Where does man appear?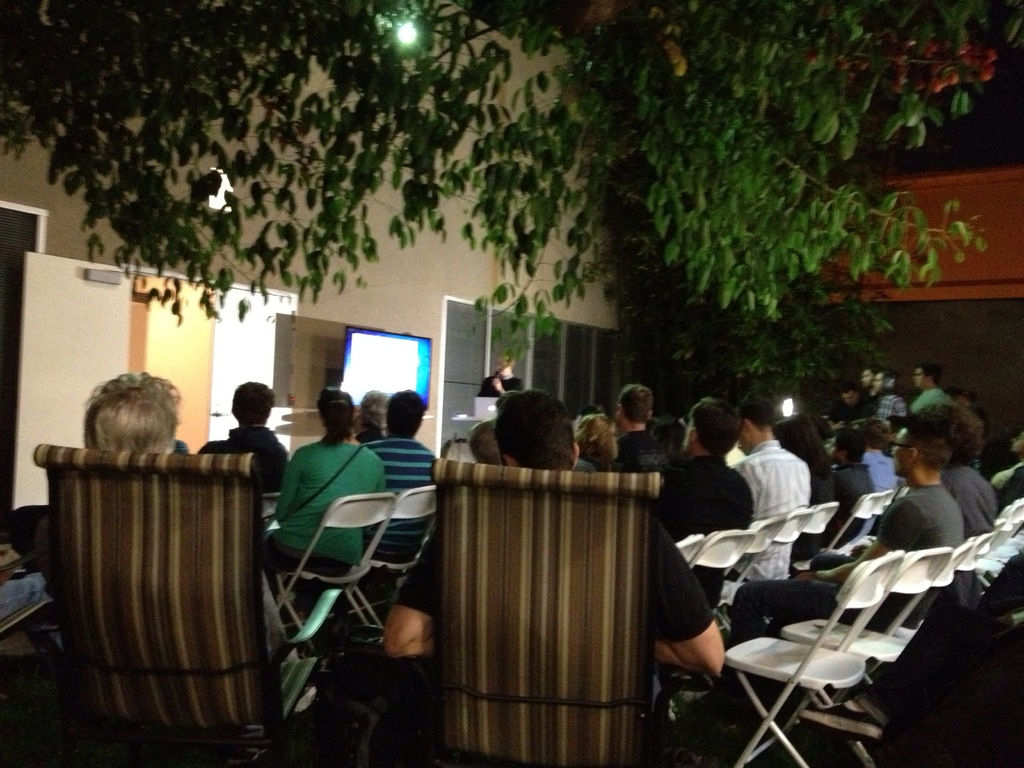
Appears at x1=936 y1=393 x2=1000 y2=622.
